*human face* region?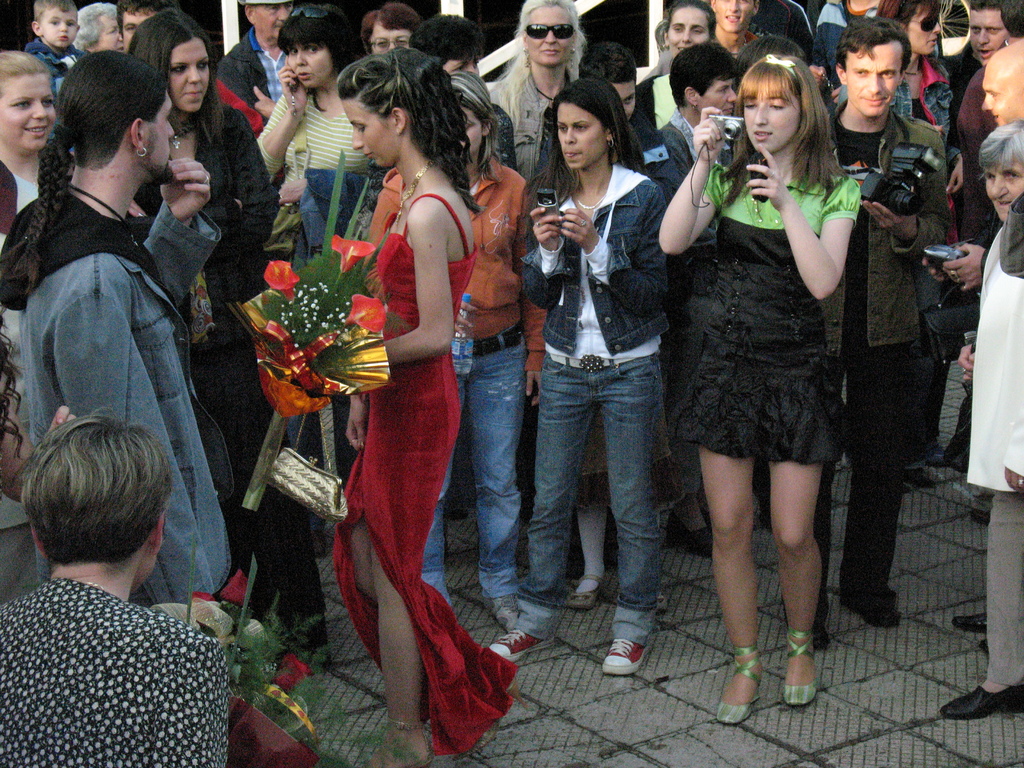
x1=669 y1=7 x2=705 y2=54
